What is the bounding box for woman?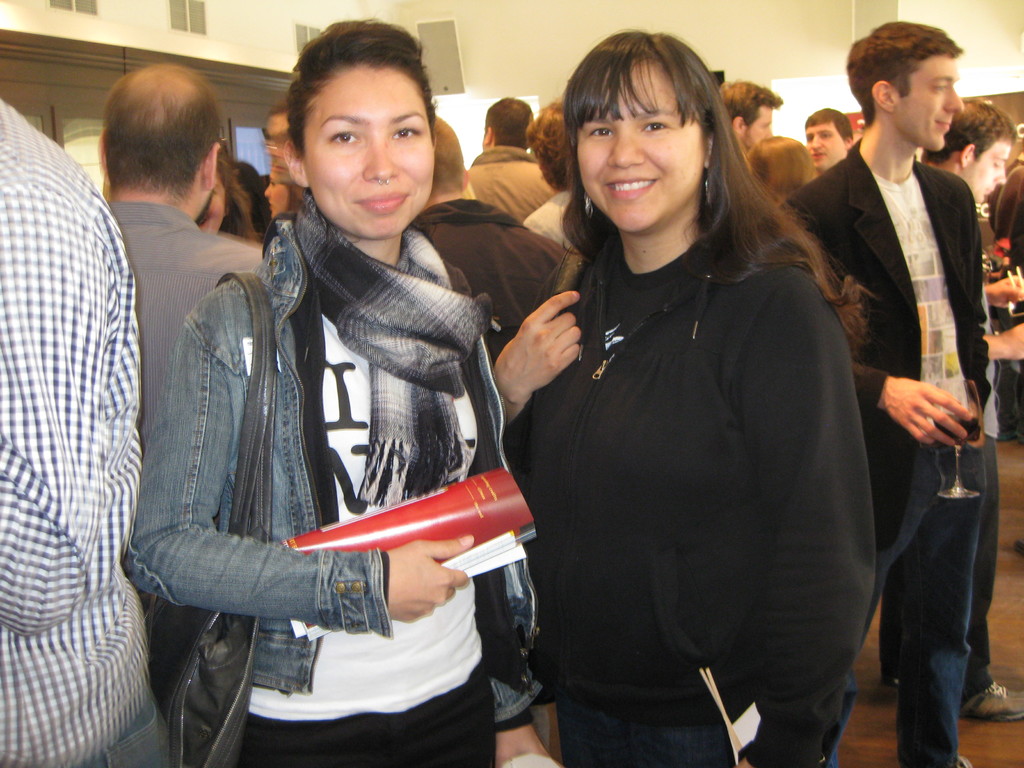
pyautogui.locateOnScreen(503, 49, 880, 767).
